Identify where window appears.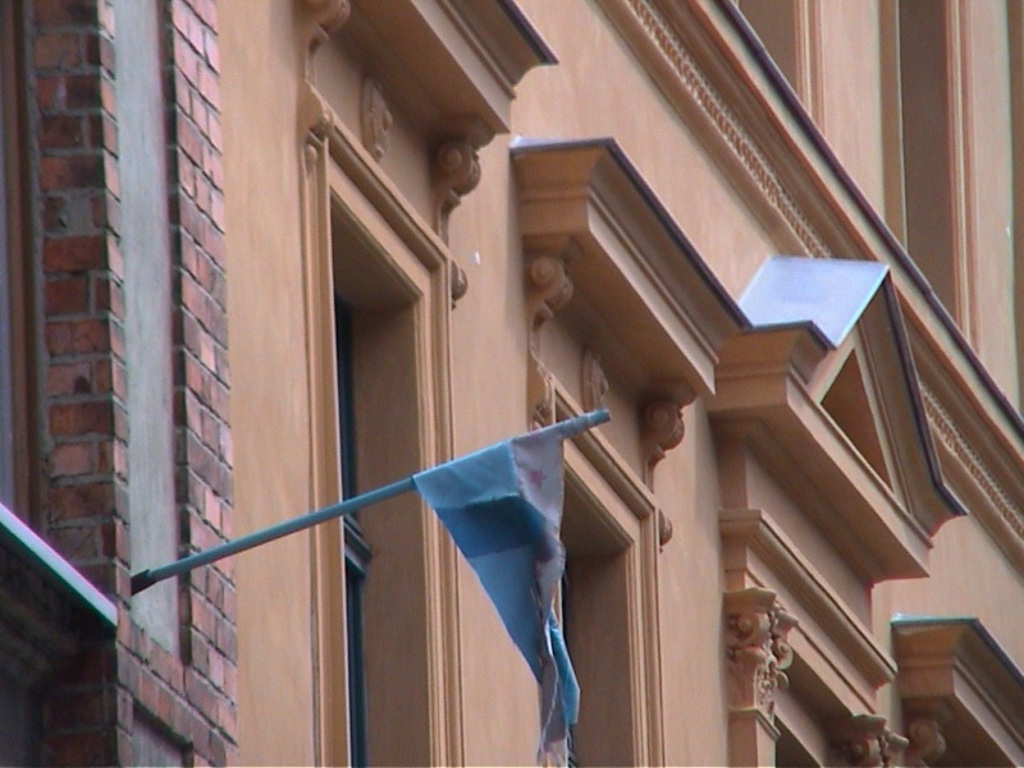
Appears at crop(521, 133, 756, 767).
